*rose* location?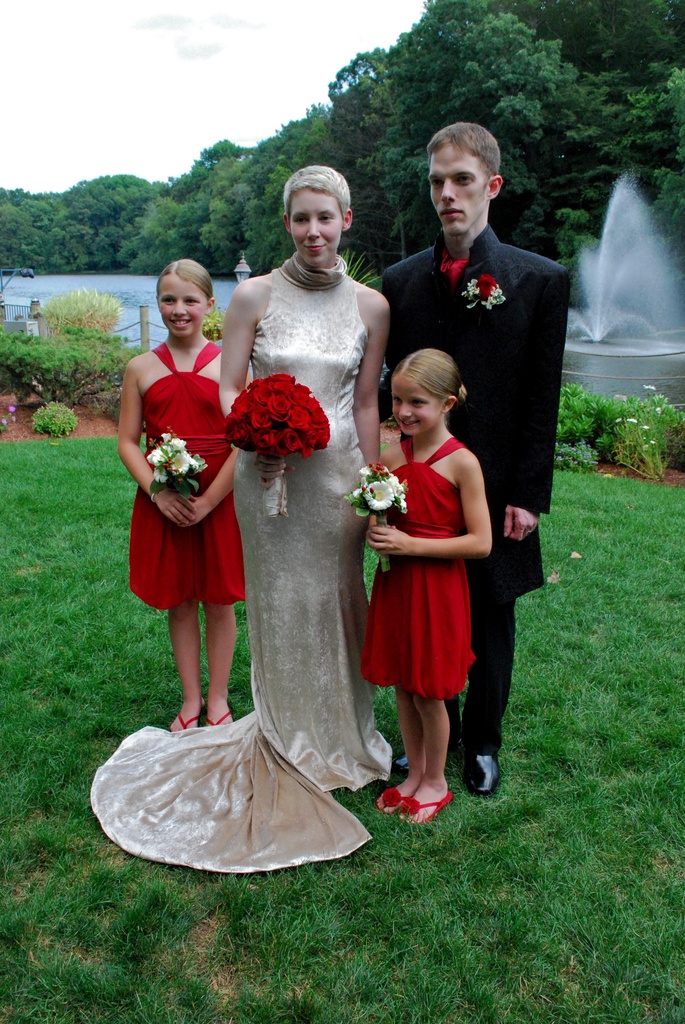
386/466/405/489
